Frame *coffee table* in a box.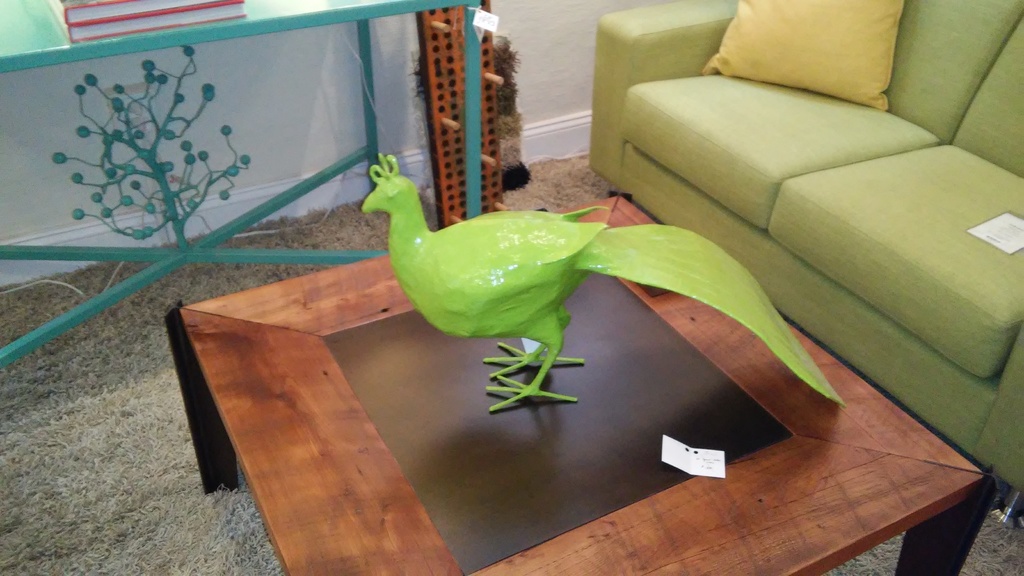
Rect(164, 191, 999, 575).
